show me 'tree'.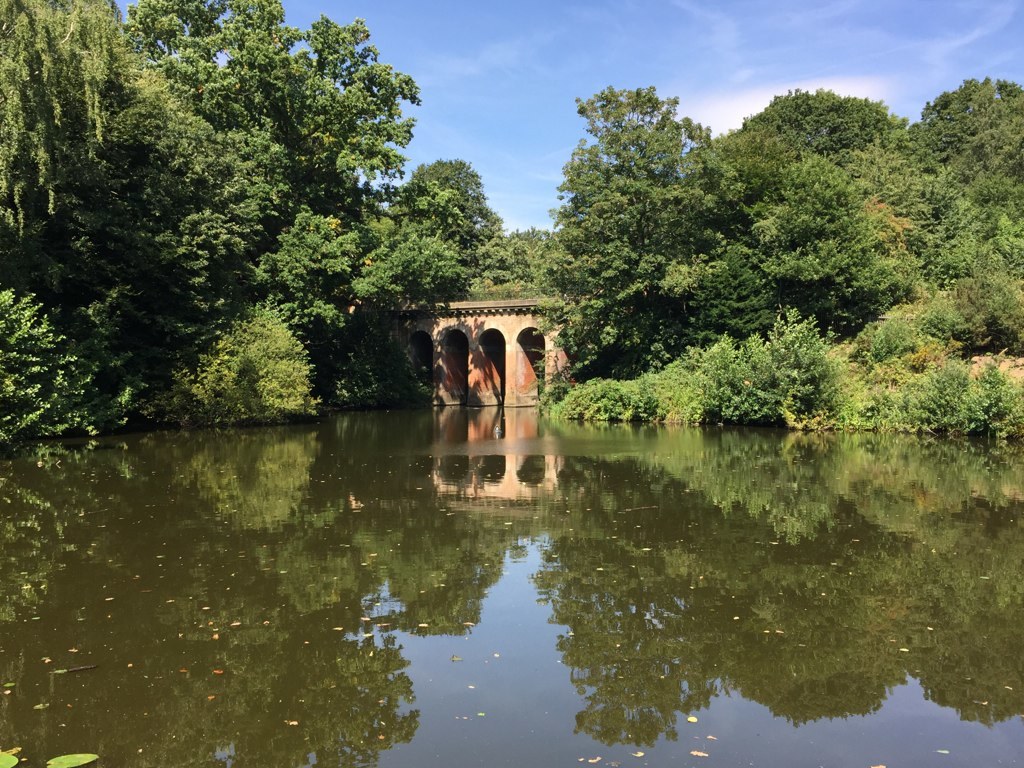
'tree' is here: 918:71:1023:369.
